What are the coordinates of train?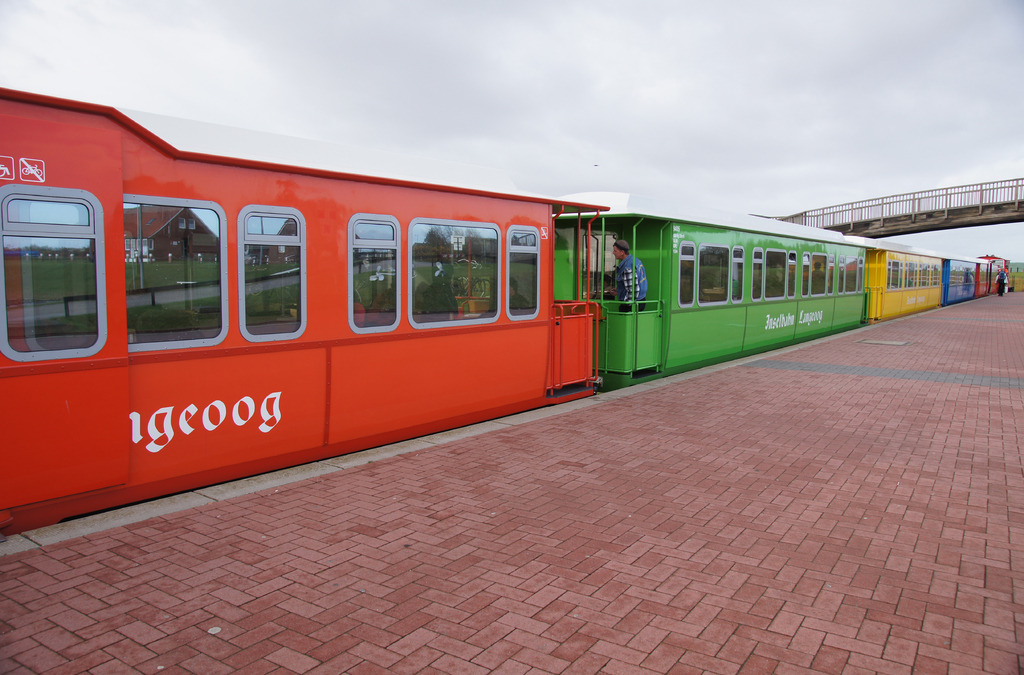
(x1=0, y1=81, x2=1015, y2=541).
